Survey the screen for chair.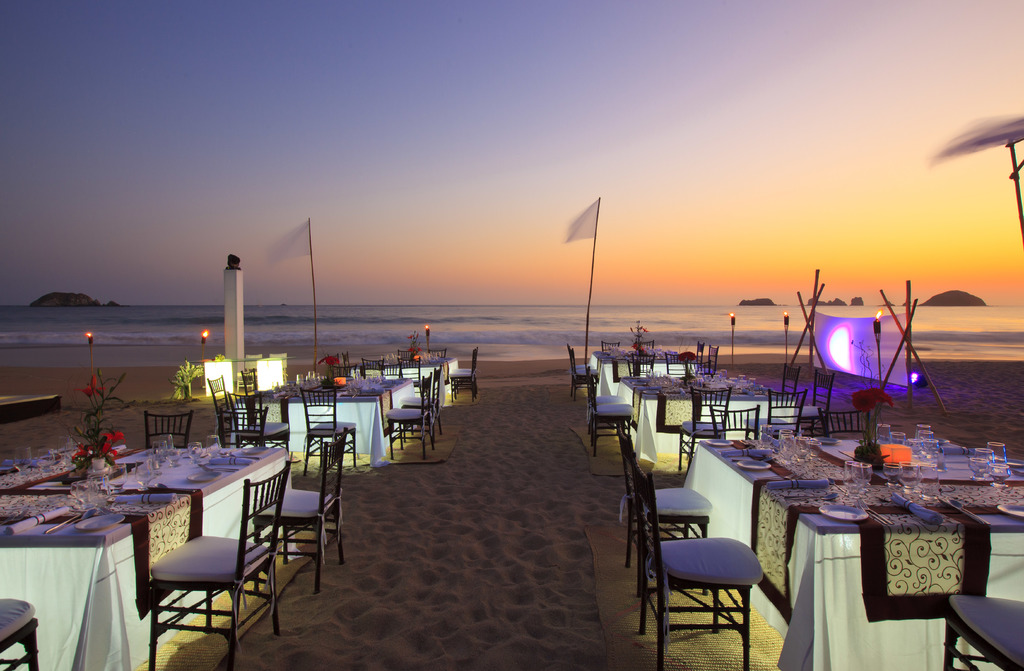
Survey found: [left=0, top=596, right=42, bottom=670].
